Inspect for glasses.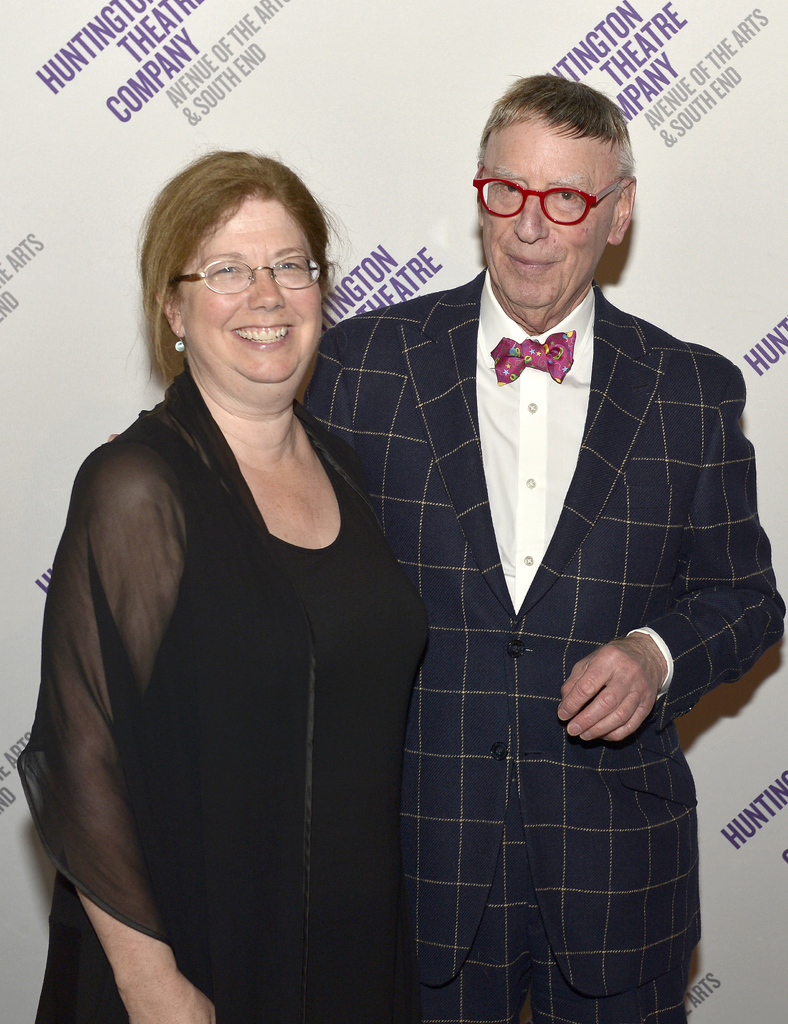
Inspection: Rect(161, 246, 327, 302).
